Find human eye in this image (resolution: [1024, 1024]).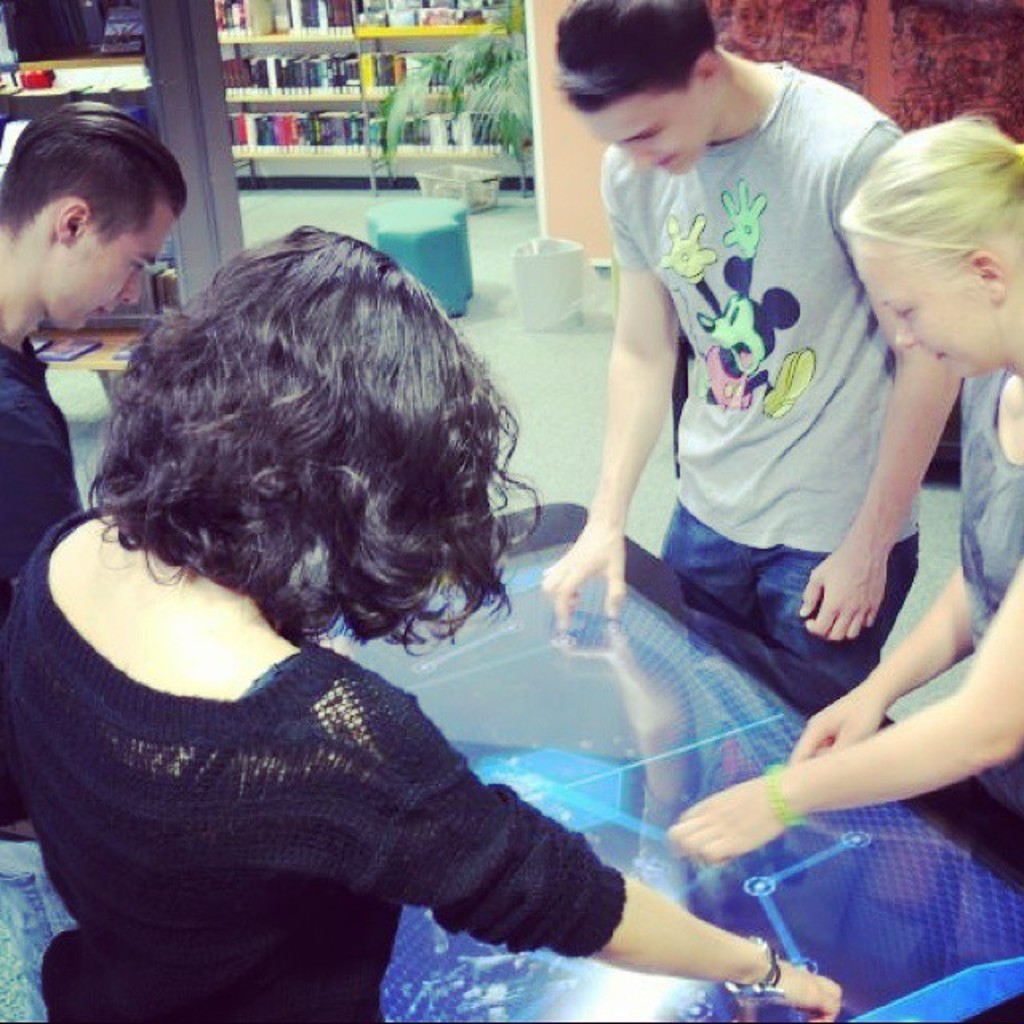
l=134, t=258, r=150, b=278.
